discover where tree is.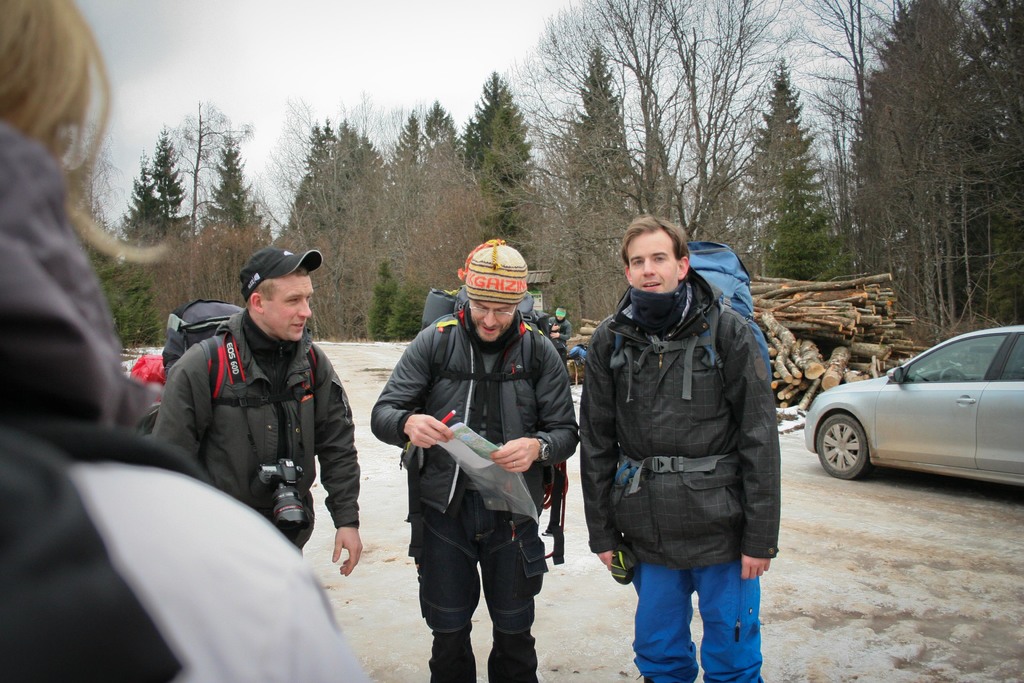
Discovered at [249, 78, 403, 336].
